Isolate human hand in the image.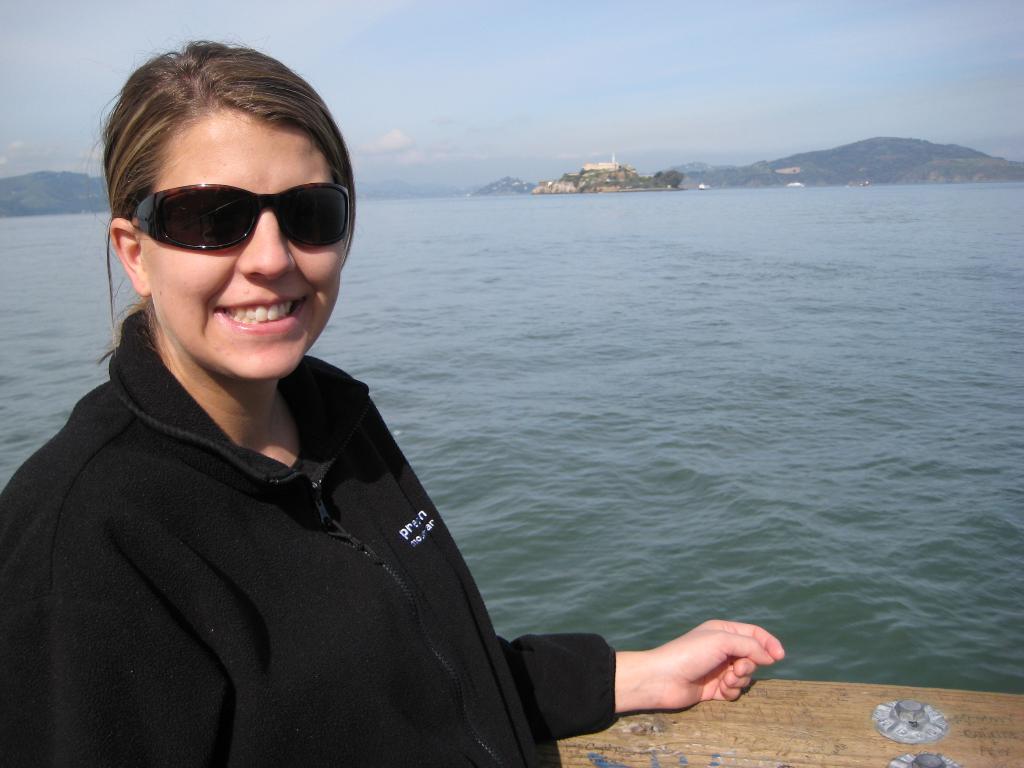
Isolated region: region(659, 632, 789, 699).
